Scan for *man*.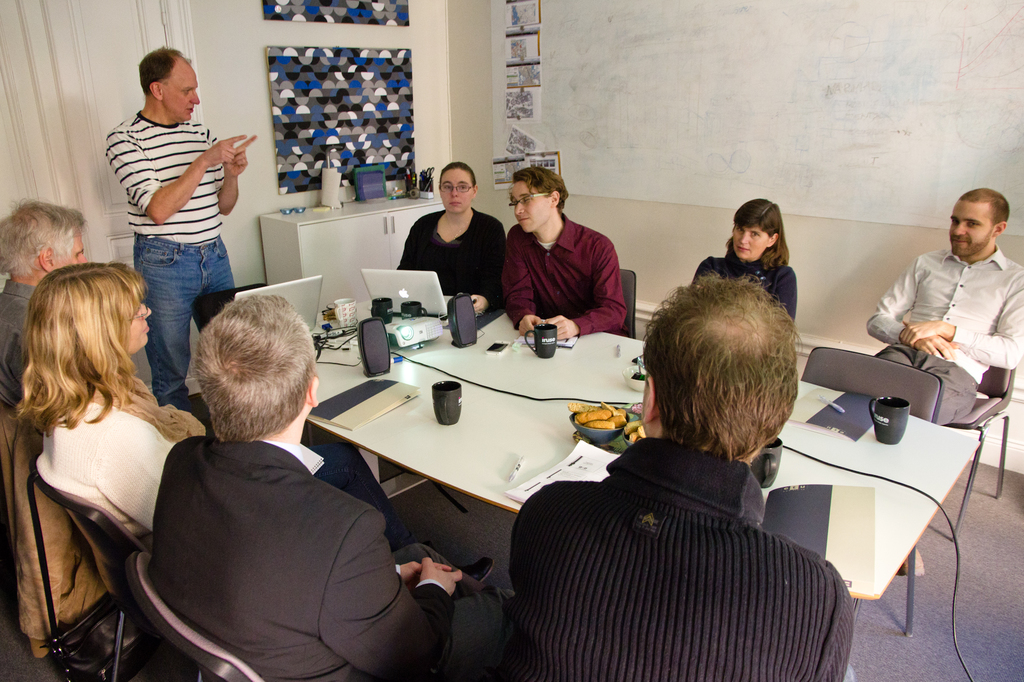
Scan result: bbox=[0, 196, 85, 408].
